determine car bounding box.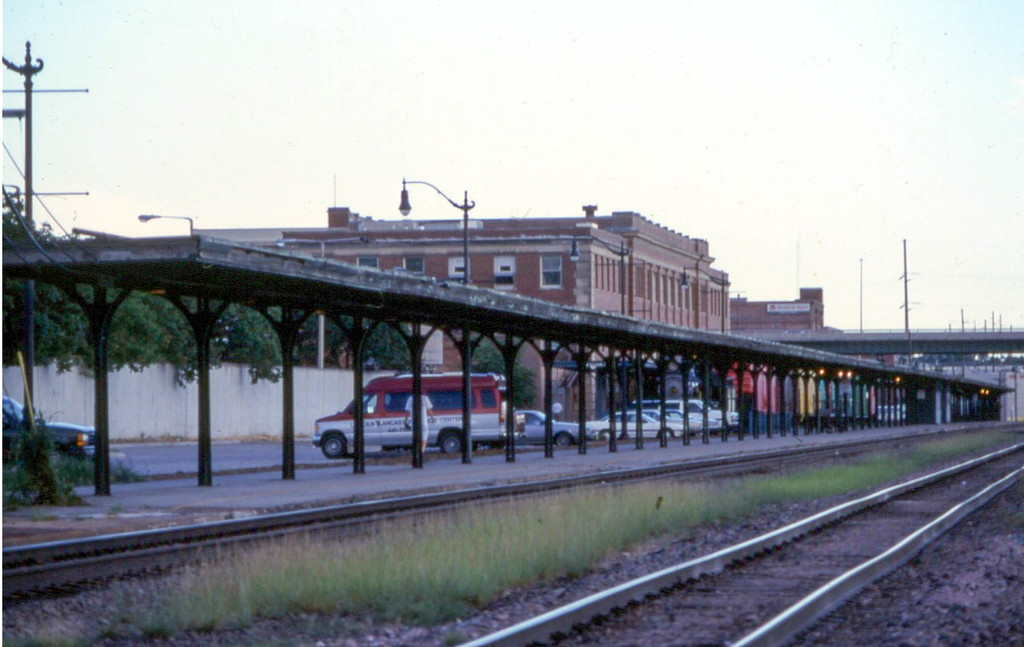
Determined: crop(879, 405, 903, 424).
